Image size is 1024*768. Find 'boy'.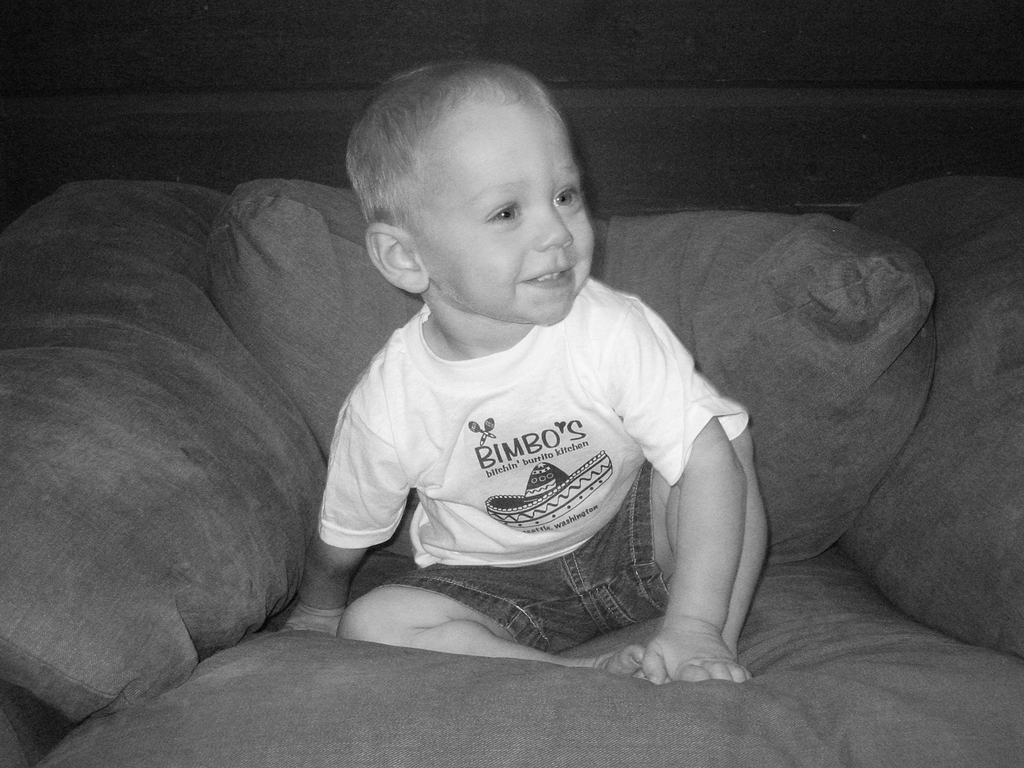
locate(264, 47, 756, 692).
